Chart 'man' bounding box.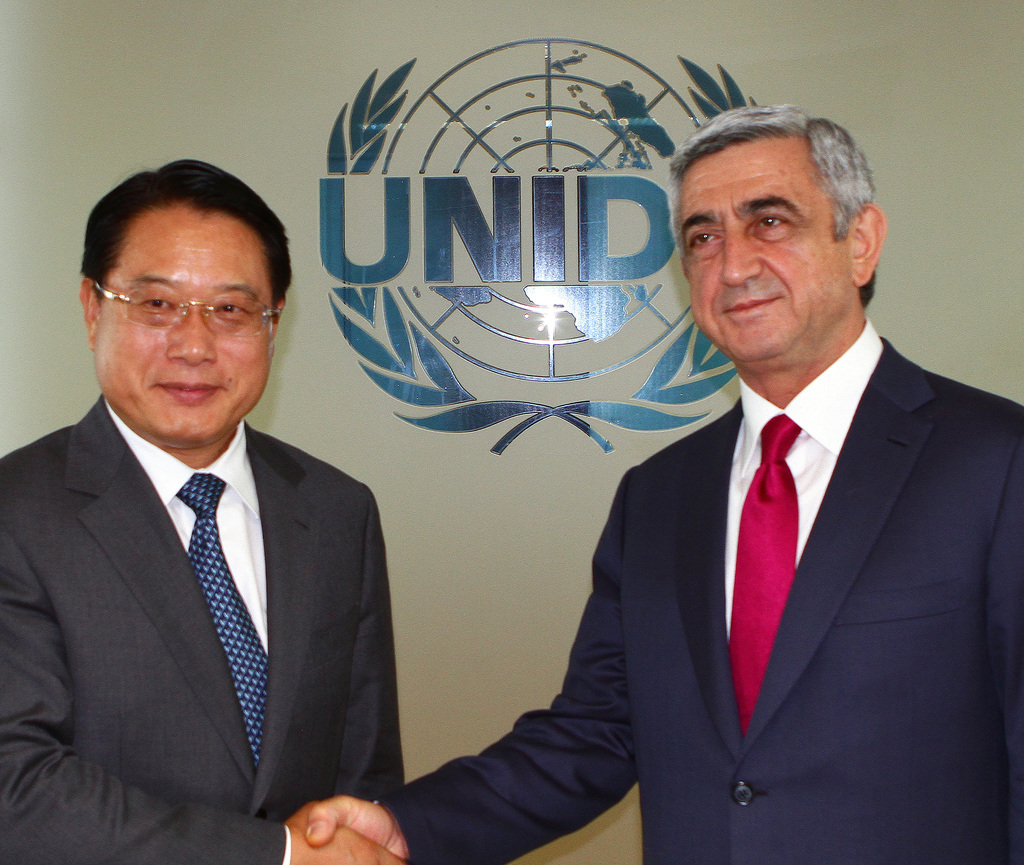
Charted: 0 185 423 859.
